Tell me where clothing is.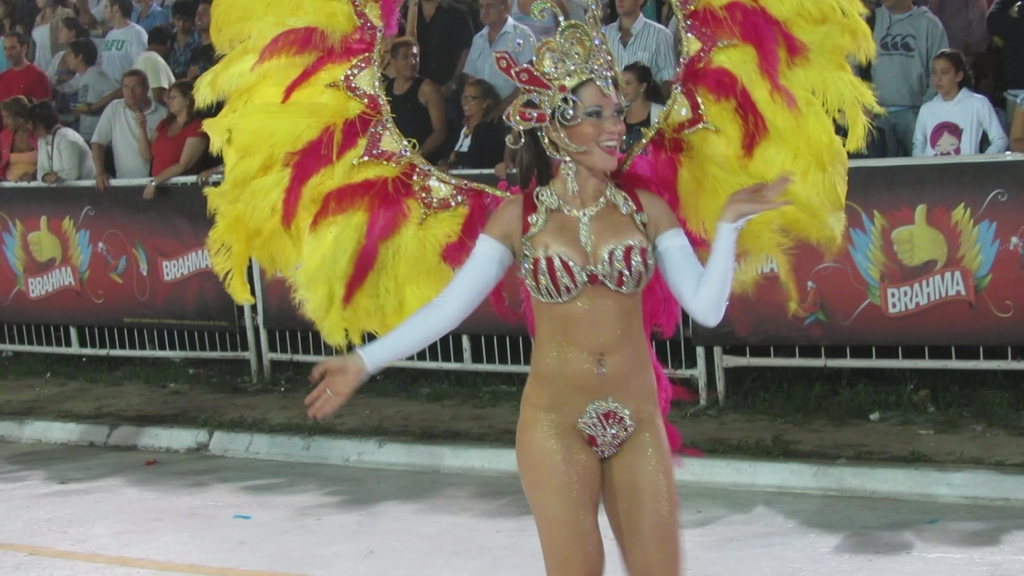
clothing is at [519,188,653,298].
